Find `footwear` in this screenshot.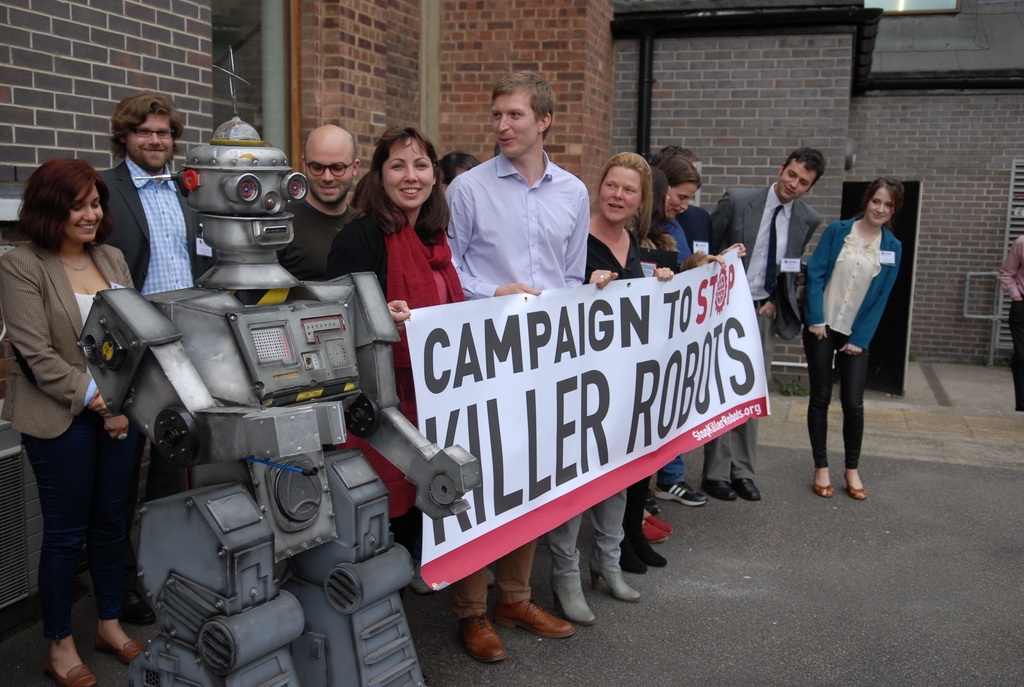
The bounding box for `footwear` is Rect(548, 571, 598, 628).
